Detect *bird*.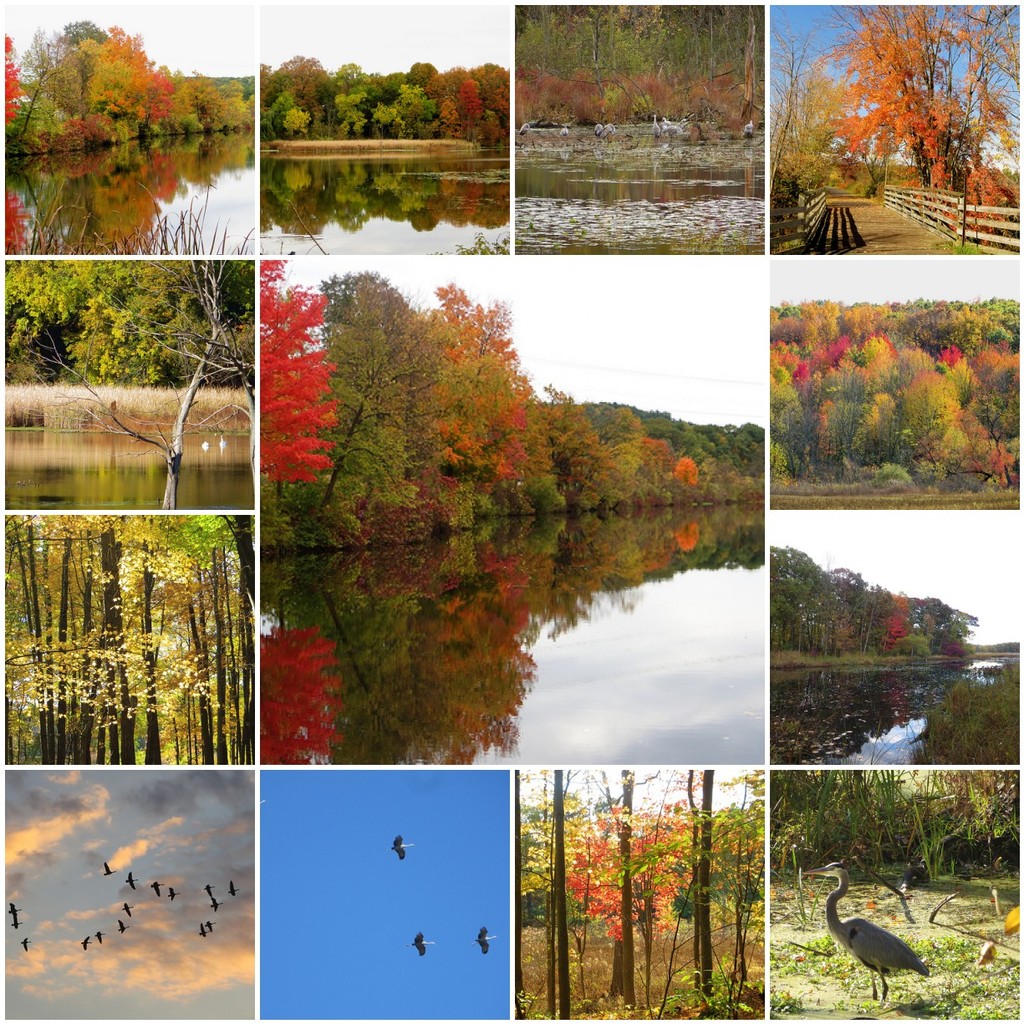
Detected at box=[386, 832, 416, 869].
